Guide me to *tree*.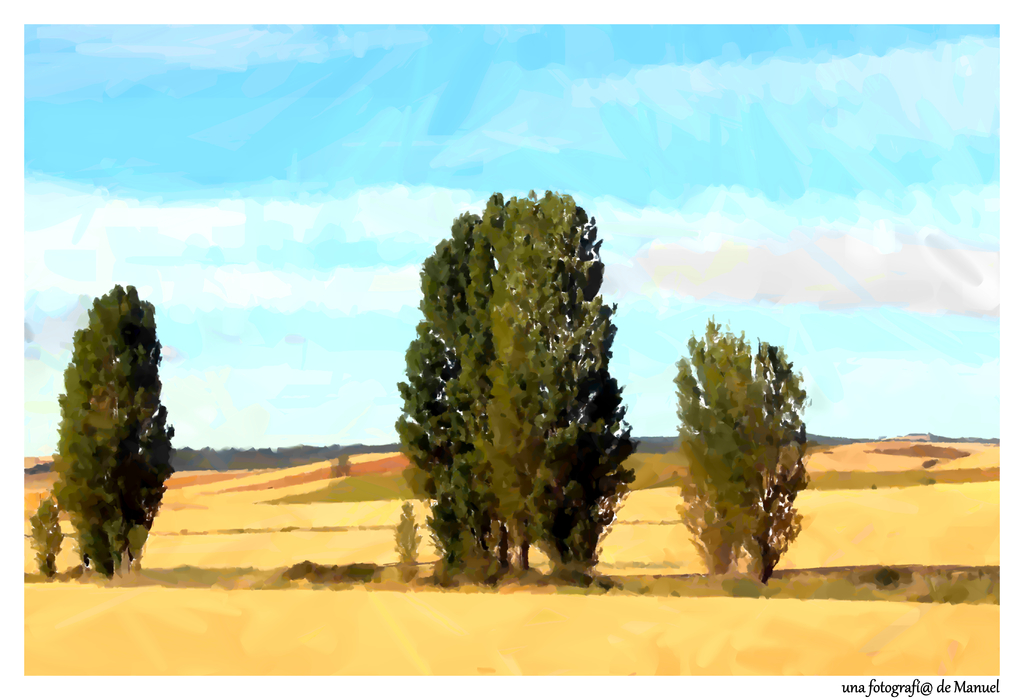
Guidance: crop(650, 326, 806, 601).
